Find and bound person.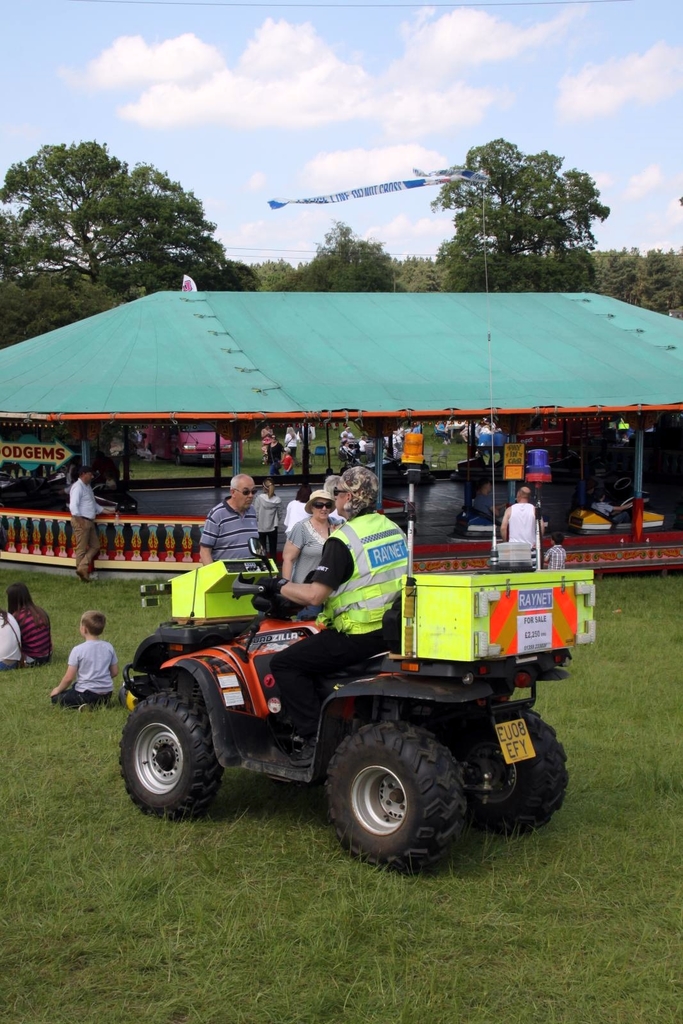
Bound: 4, 580, 54, 666.
